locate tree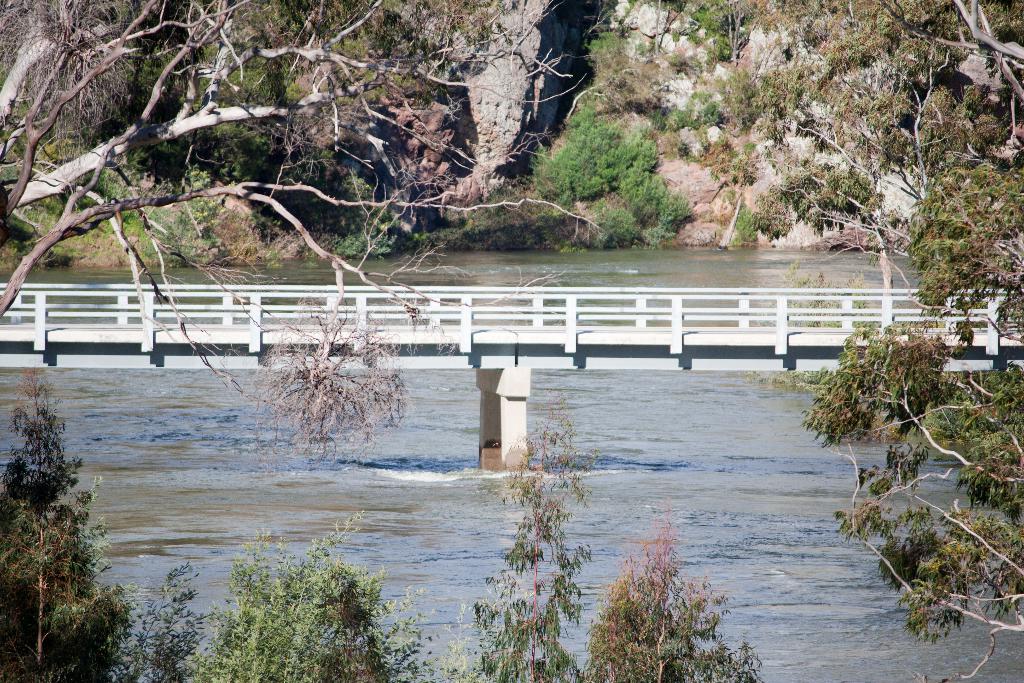
bbox=[675, 0, 771, 69]
